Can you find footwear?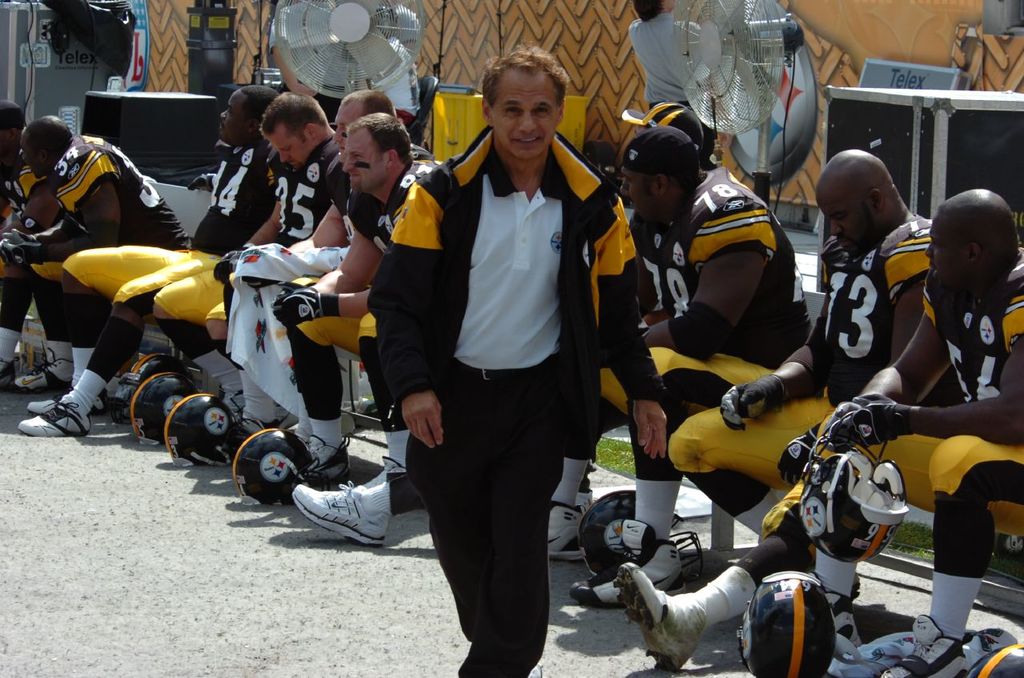
Yes, bounding box: x1=358 y1=455 x2=404 y2=489.
